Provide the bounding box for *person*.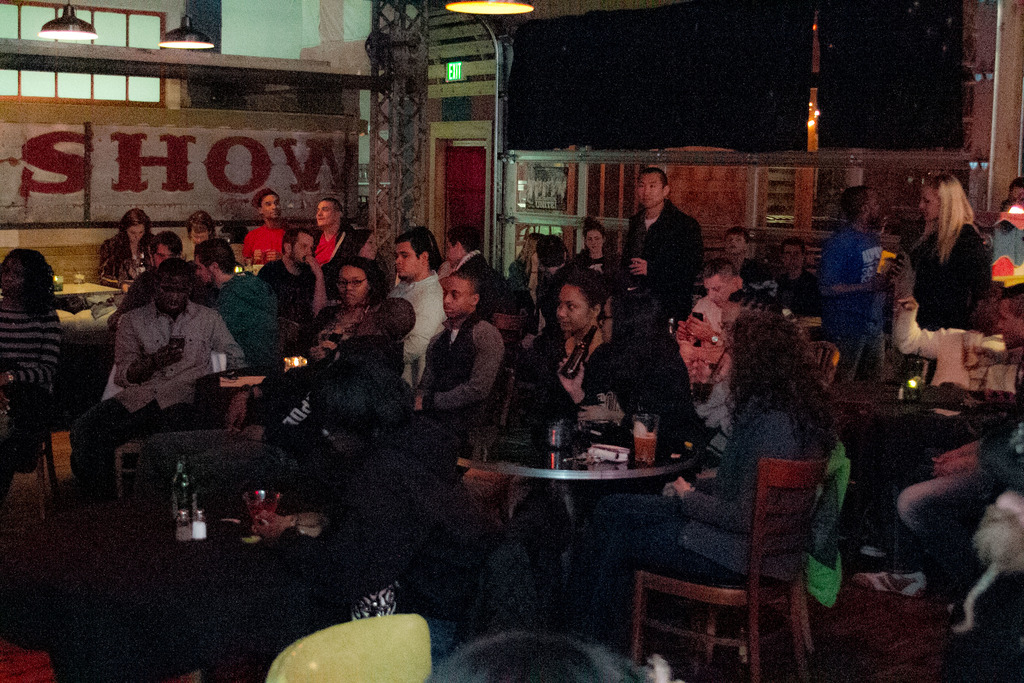
<box>310,258,422,363</box>.
